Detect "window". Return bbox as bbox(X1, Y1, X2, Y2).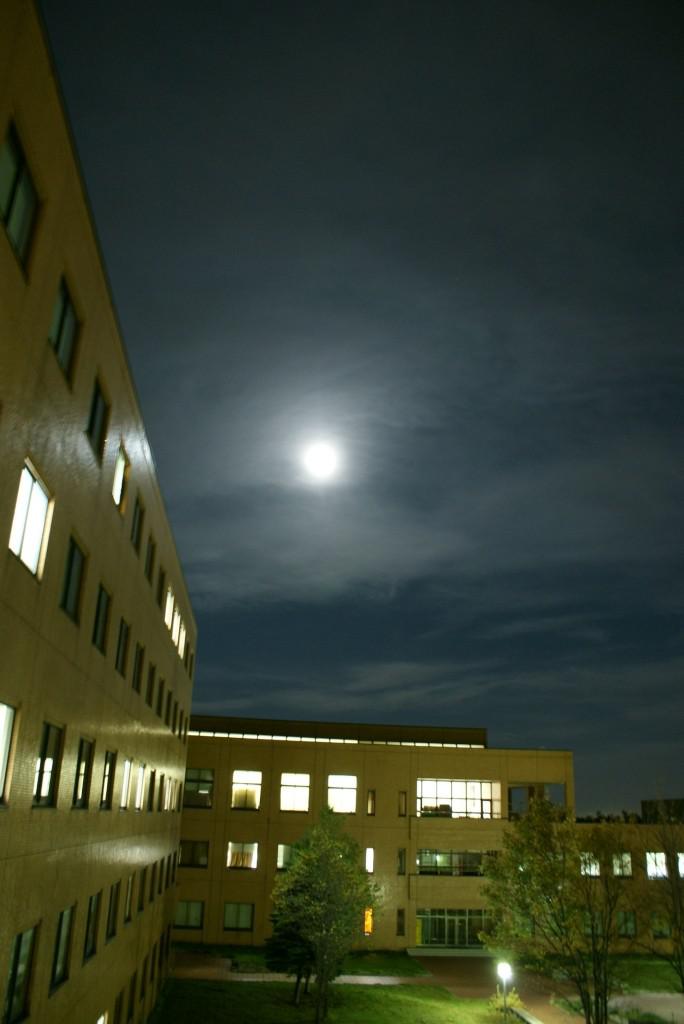
bbox(81, 374, 118, 468).
